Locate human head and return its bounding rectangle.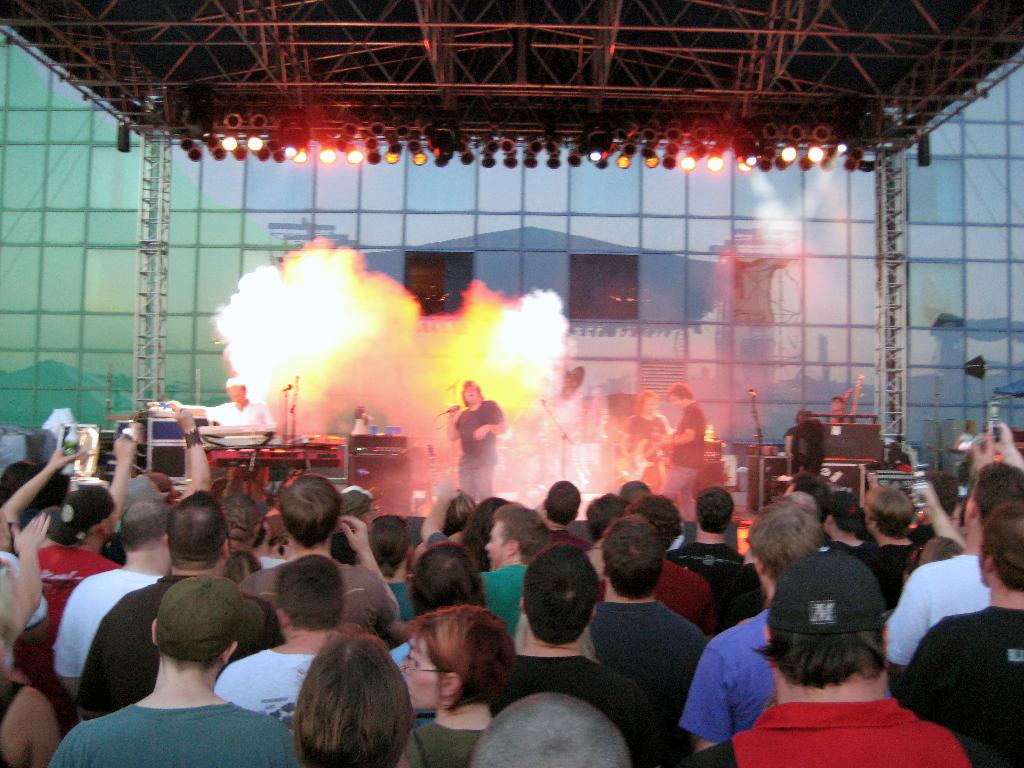
region(29, 463, 70, 507).
